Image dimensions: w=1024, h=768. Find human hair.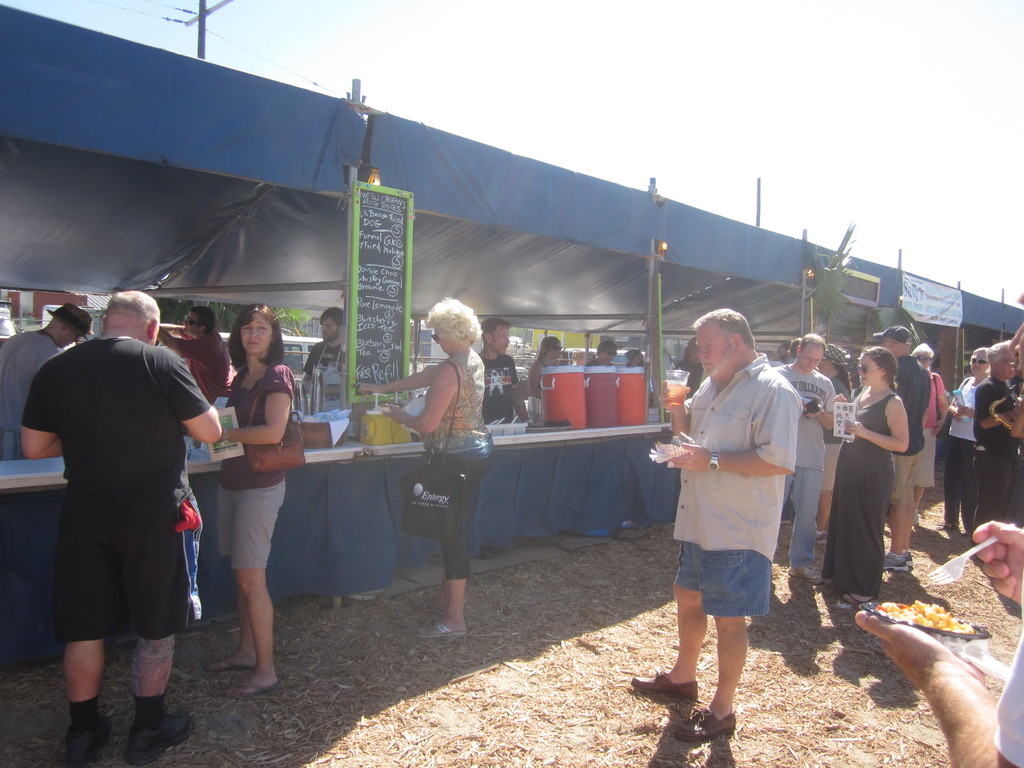
(x1=540, y1=332, x2=559, y2=358).
